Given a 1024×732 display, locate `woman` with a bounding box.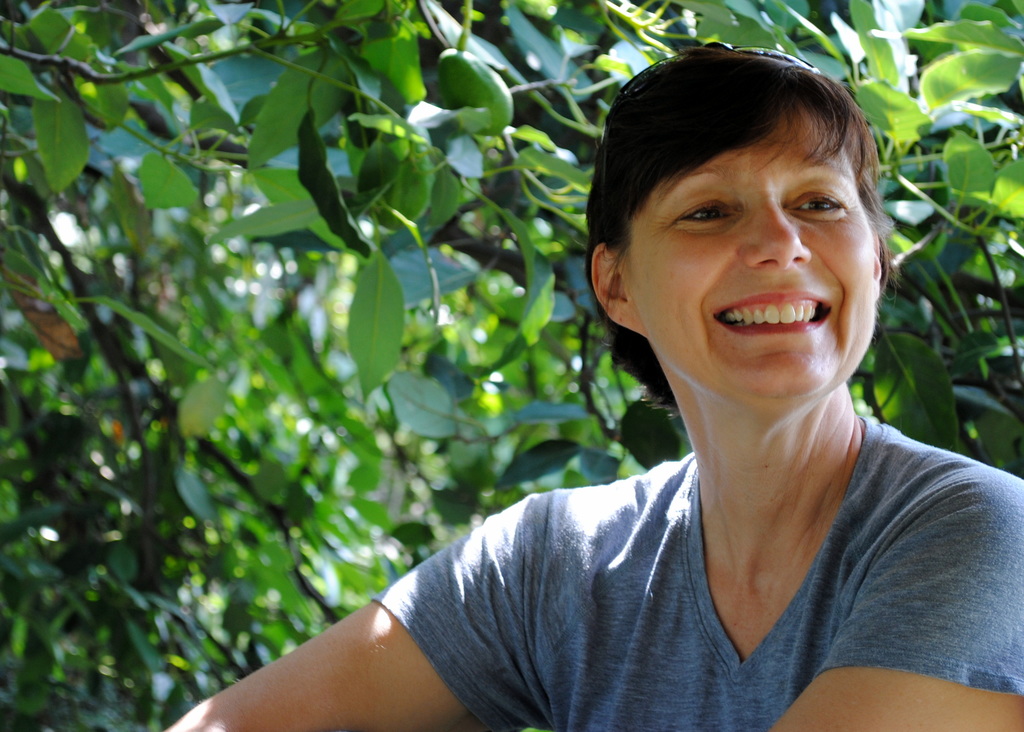
Located: [left=337, top=38, right=1014, bottom=717].
